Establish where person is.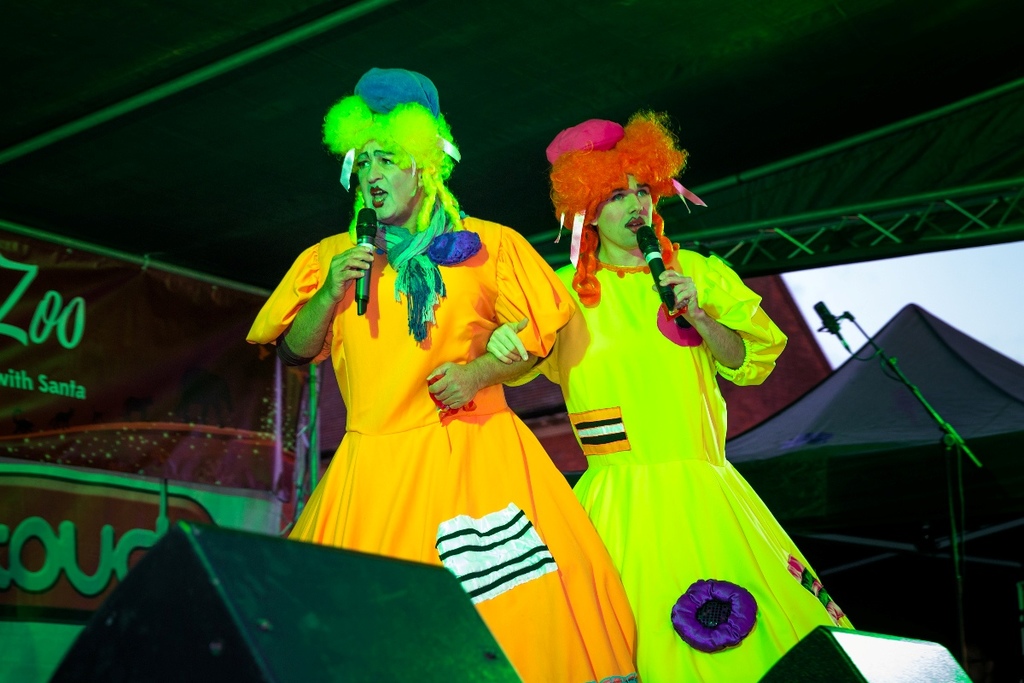
Established at <region>248, 88, 585, 625</region>.
